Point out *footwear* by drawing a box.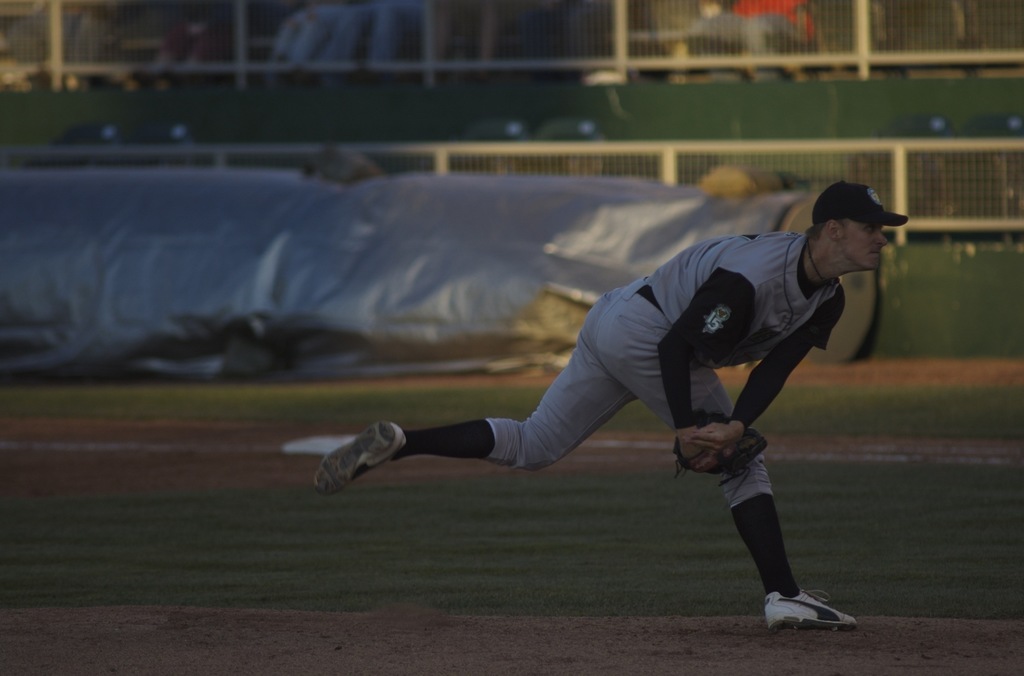
[left=296, top=414, right=400, bottom=499].
